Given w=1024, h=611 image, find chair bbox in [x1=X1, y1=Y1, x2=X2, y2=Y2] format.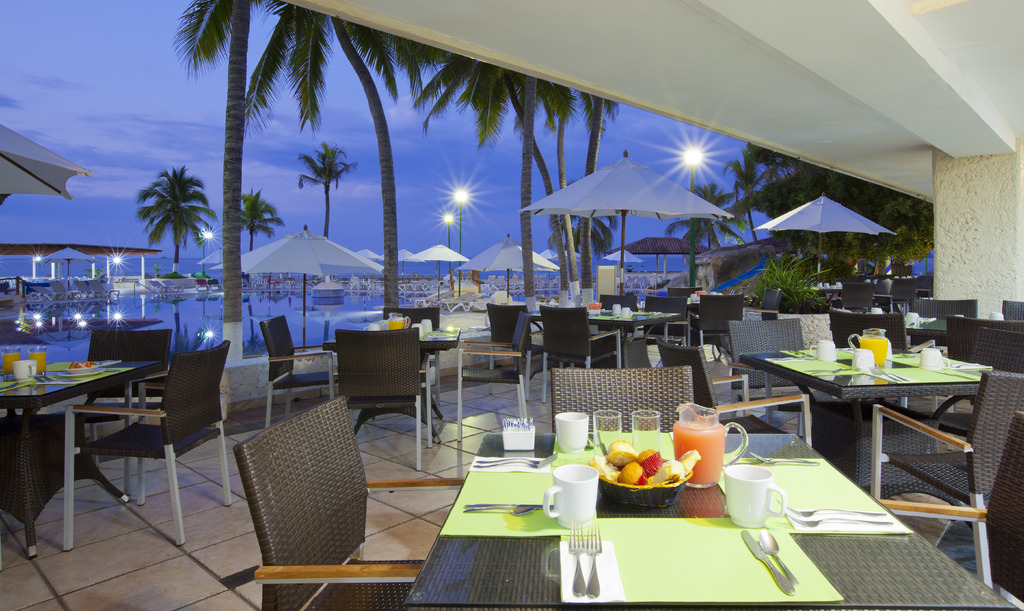
[x1=1004, y1=303, x2=1023, y2=325].
